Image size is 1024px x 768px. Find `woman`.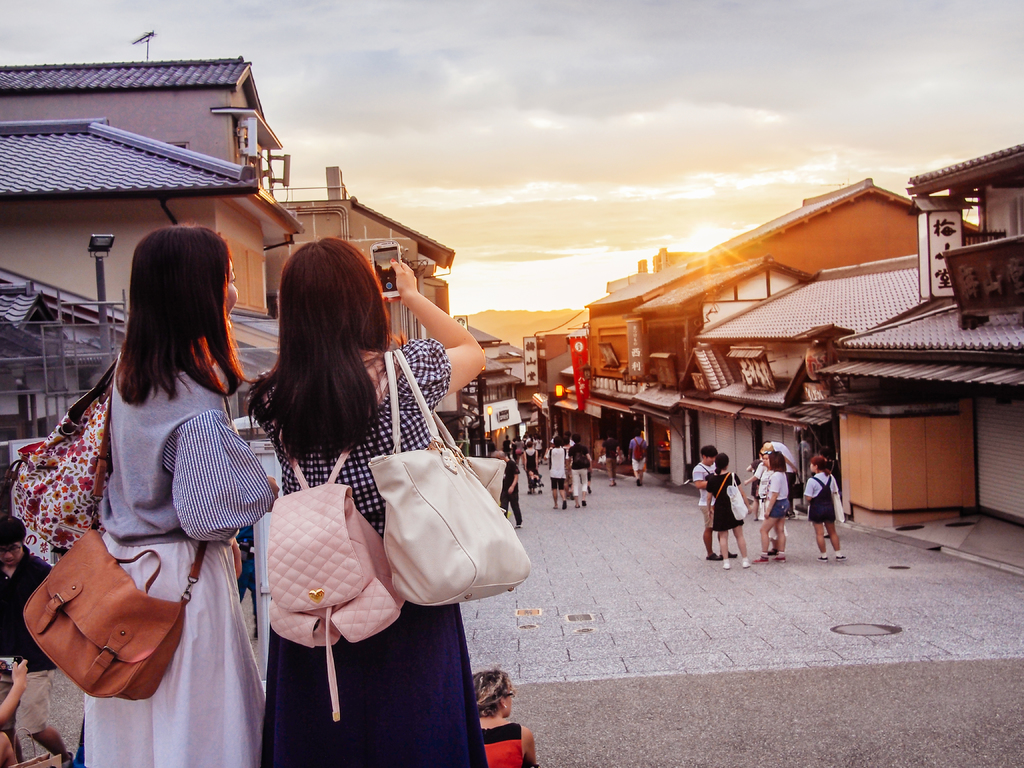
box(471, 668, 541, 767).
